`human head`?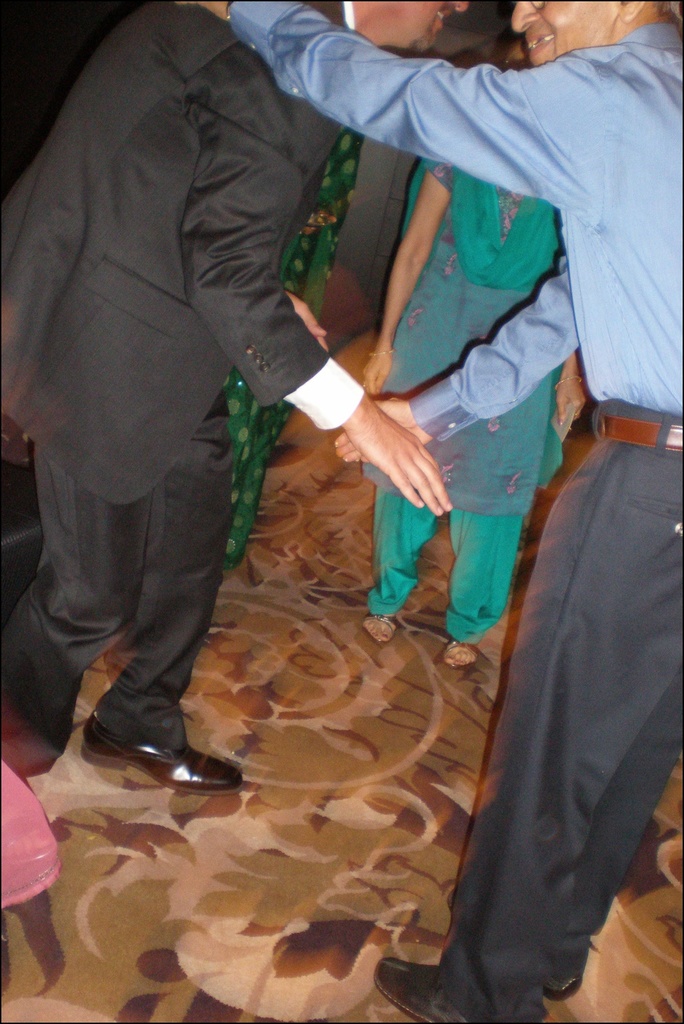
crop(507, 0, 683, 64)
